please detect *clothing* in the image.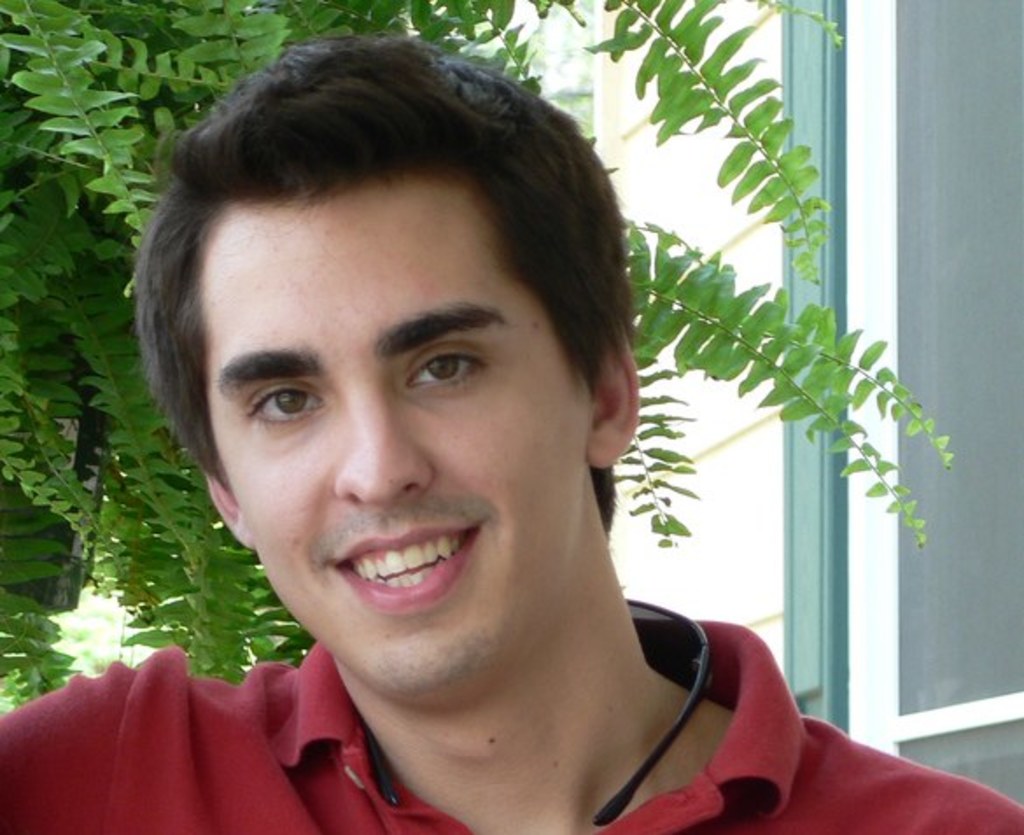
4, 621, 1022, 831.
